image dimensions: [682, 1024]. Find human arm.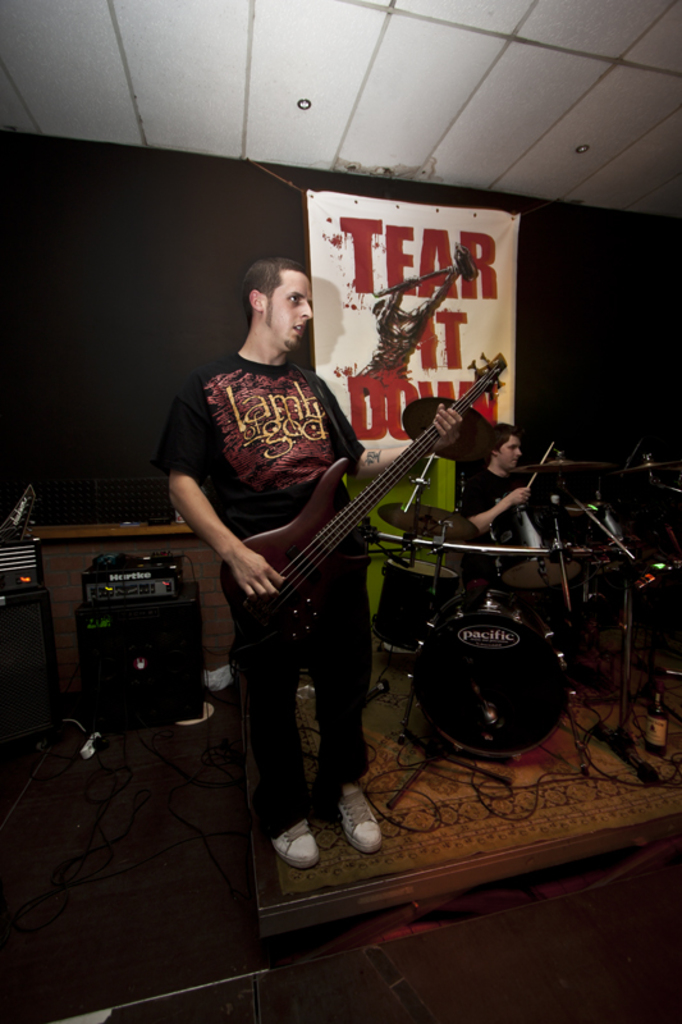
BBox(308, 367, 466, 477).
